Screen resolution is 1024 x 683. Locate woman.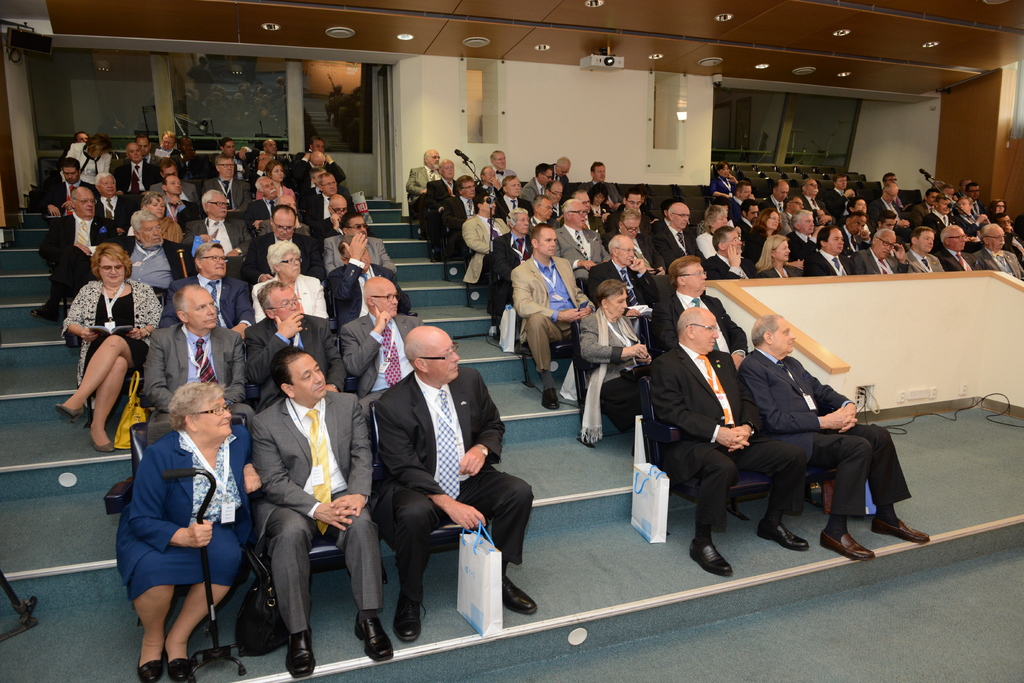
pyautogui.locateOnScreen(127, 189, 177, 238).
